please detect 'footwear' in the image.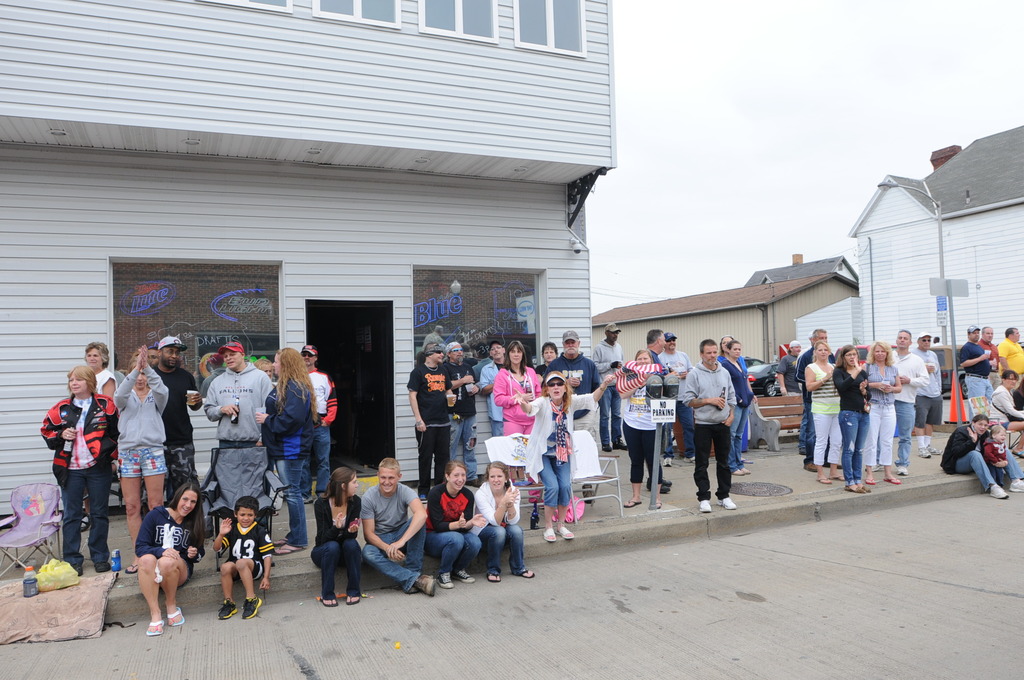
<bbox>271, 538, 295, 547</bbox>.
